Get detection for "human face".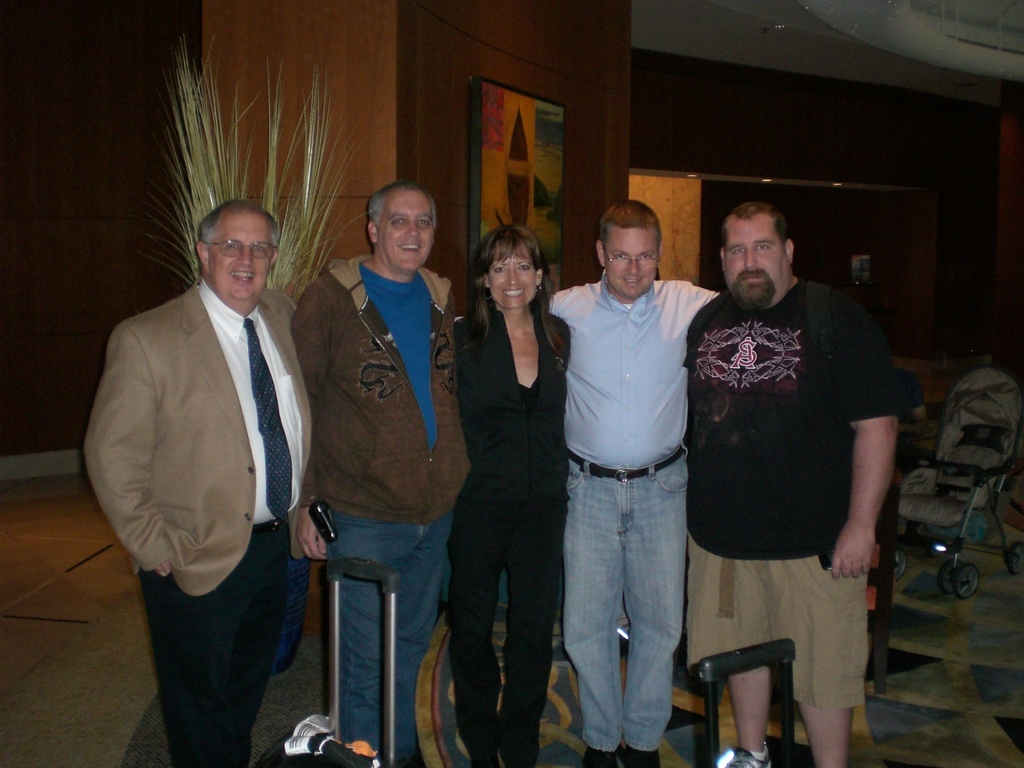
Detection: (left=213, top=214, right=269, bottom=301).
